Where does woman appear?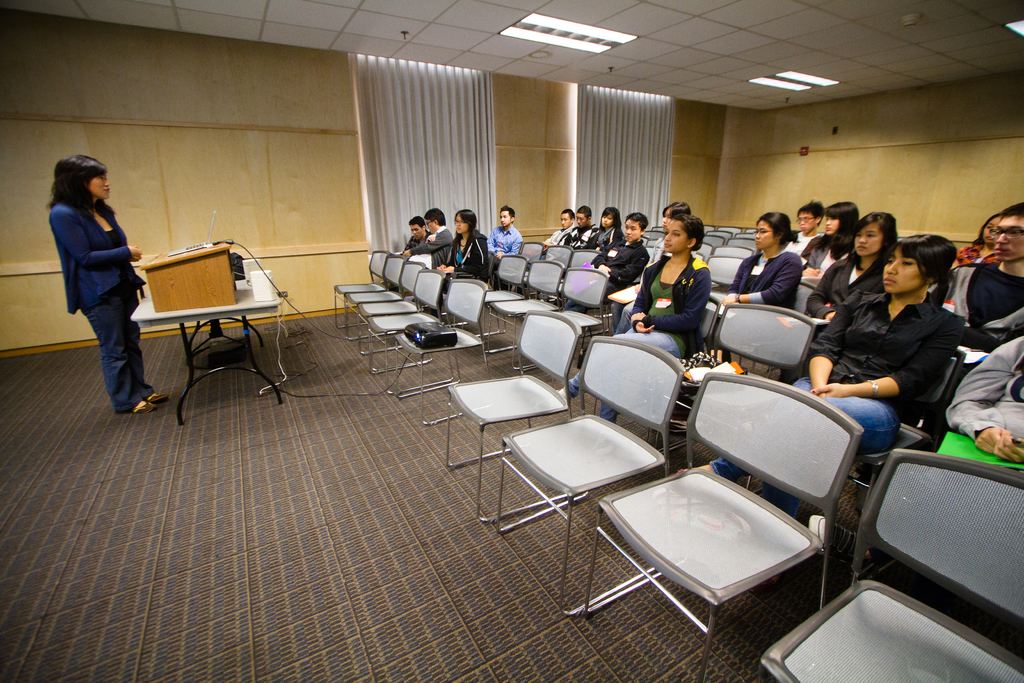
Appears at {"x1": 803, "y1": 210, "x2": 900, "y2": 320}.
